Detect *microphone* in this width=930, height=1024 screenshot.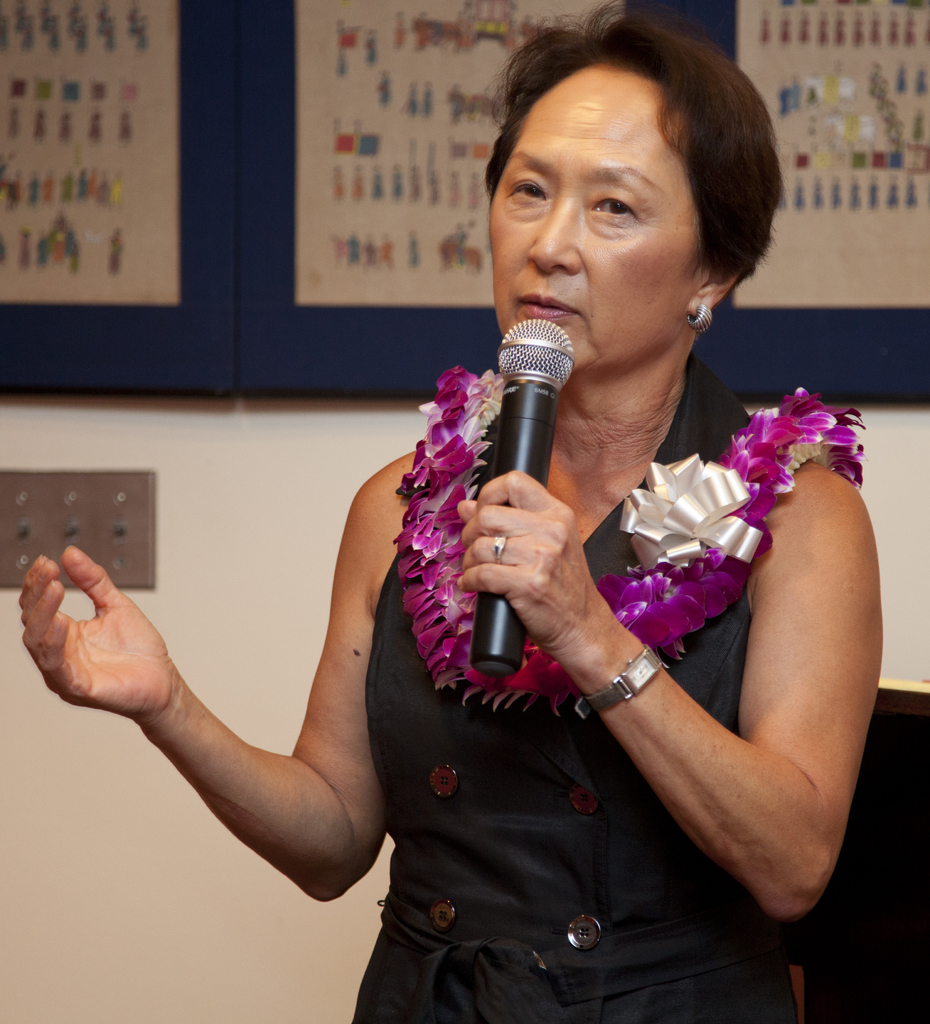
Detection: 477, 313, 569, 682.
